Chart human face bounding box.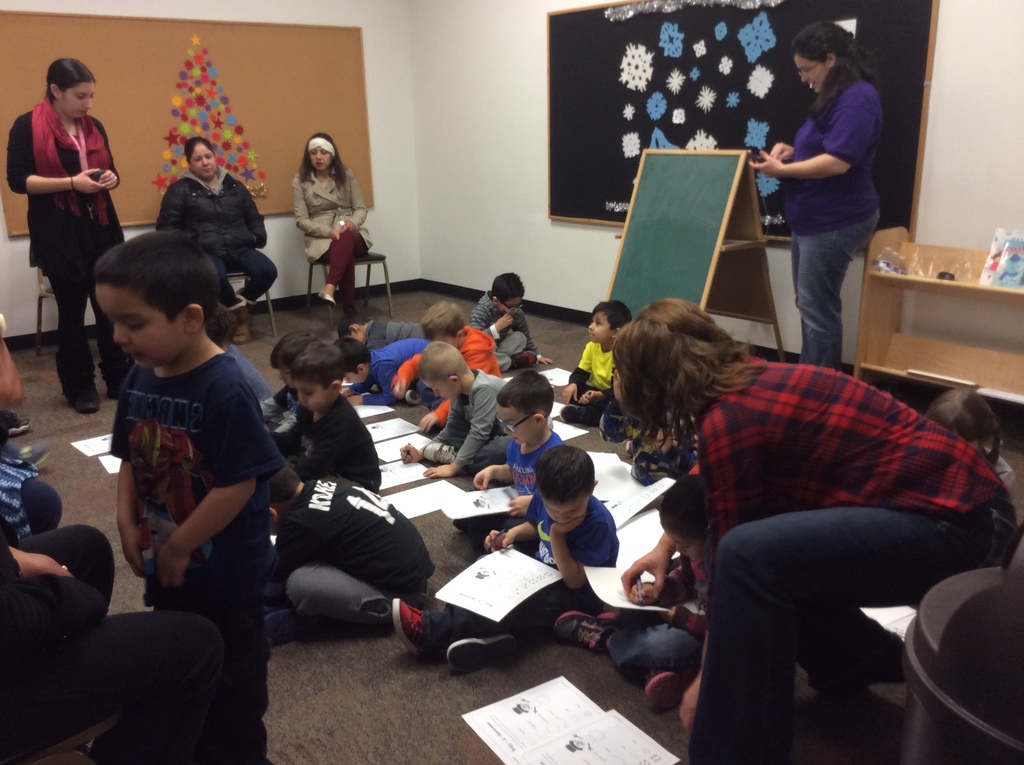
Charted: <region>545, 500, 591, 529</region>.
